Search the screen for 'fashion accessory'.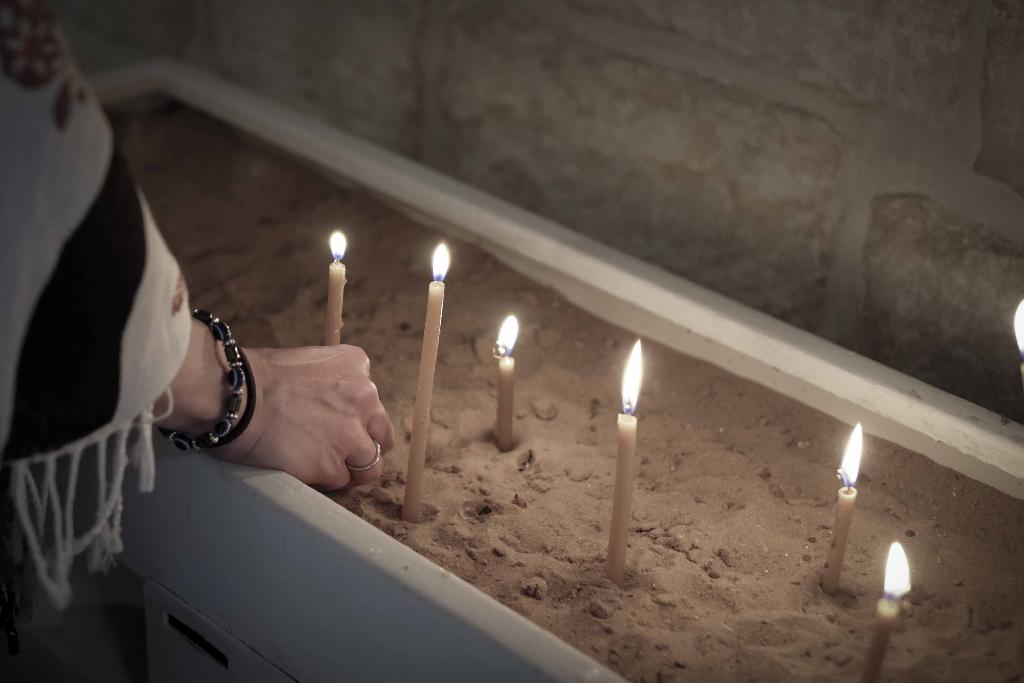
Found at {"x1": 209, "y1": 333, "x2": 260, "y2": 460}.
